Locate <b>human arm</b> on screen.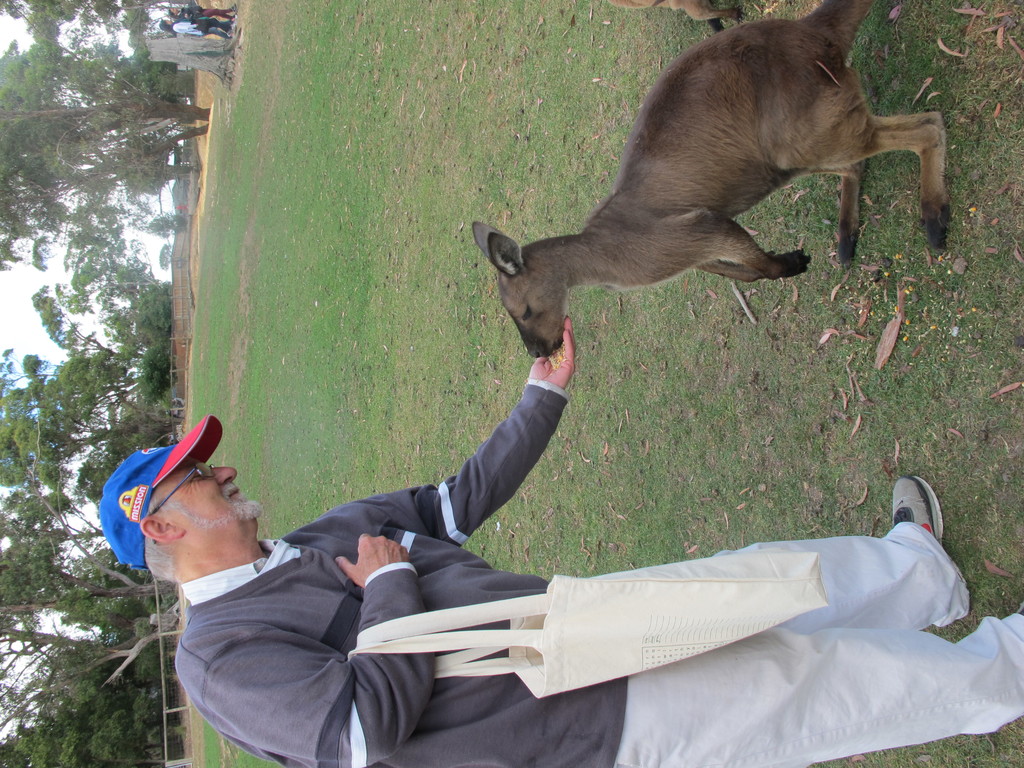
On screen at detection(193, 536, 425, 767).
